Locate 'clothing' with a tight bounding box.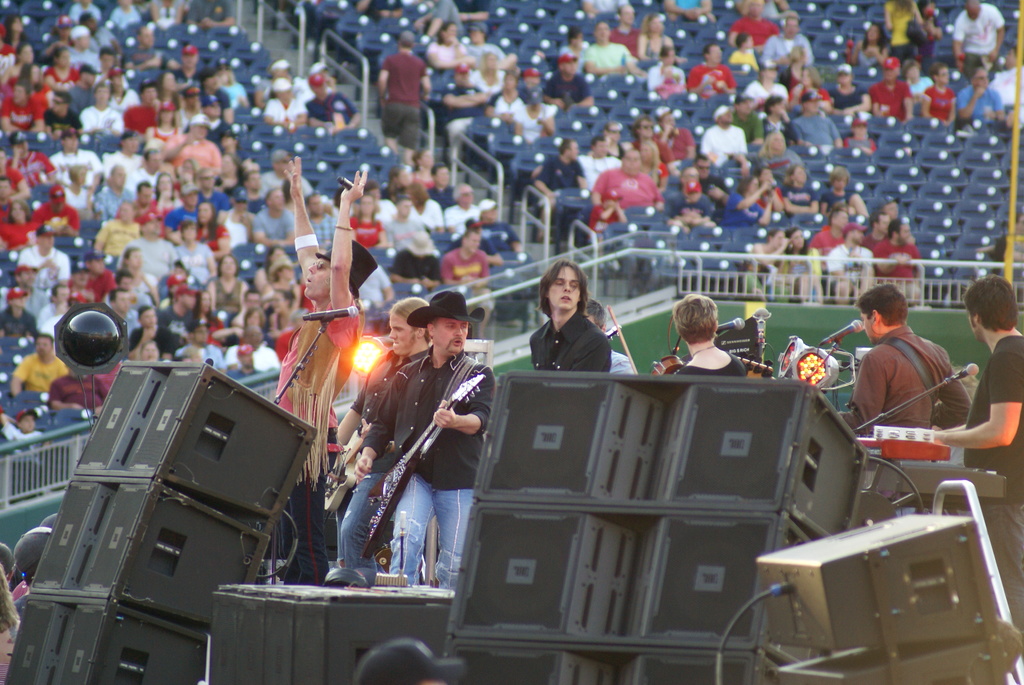
region(525, 305, 611, 376).
